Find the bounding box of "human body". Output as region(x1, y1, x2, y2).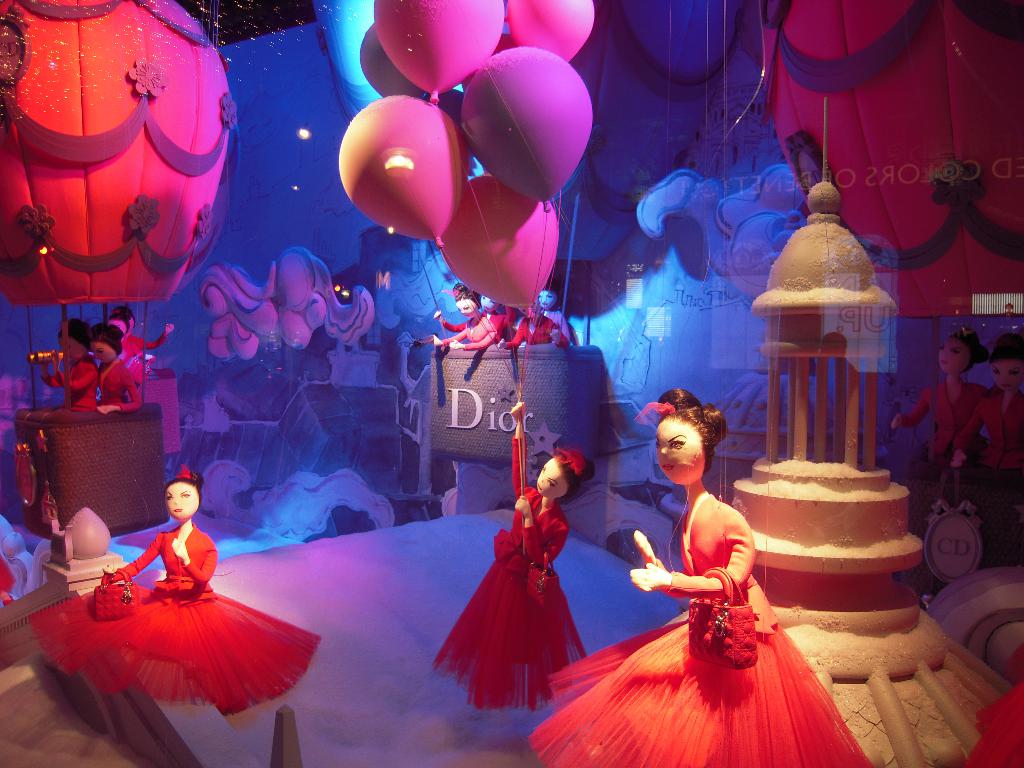
region(527, 387, 877, 767).
